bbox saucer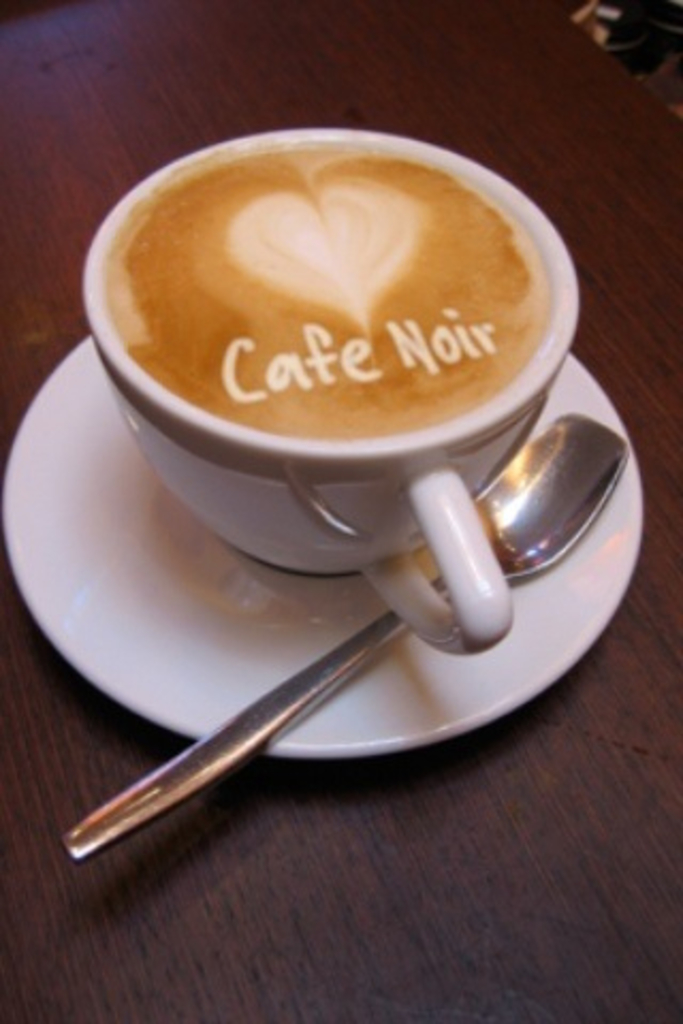
detection(6, 333, 640, 753)
